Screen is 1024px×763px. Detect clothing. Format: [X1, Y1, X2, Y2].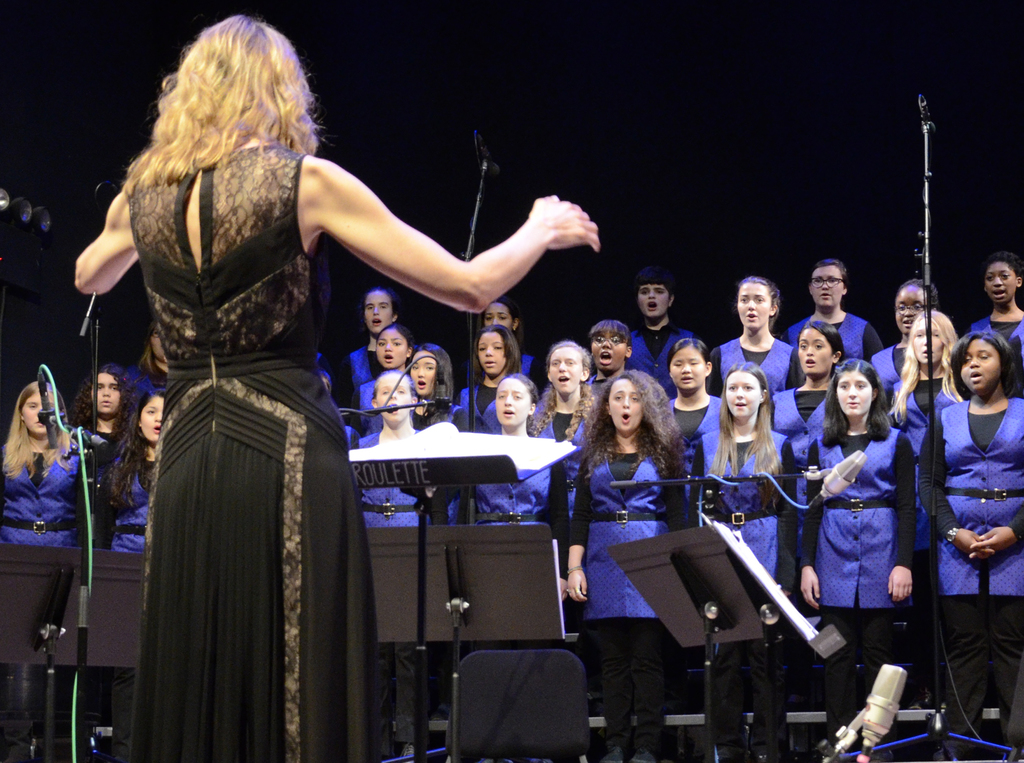
[349, 420, 449, 530].
